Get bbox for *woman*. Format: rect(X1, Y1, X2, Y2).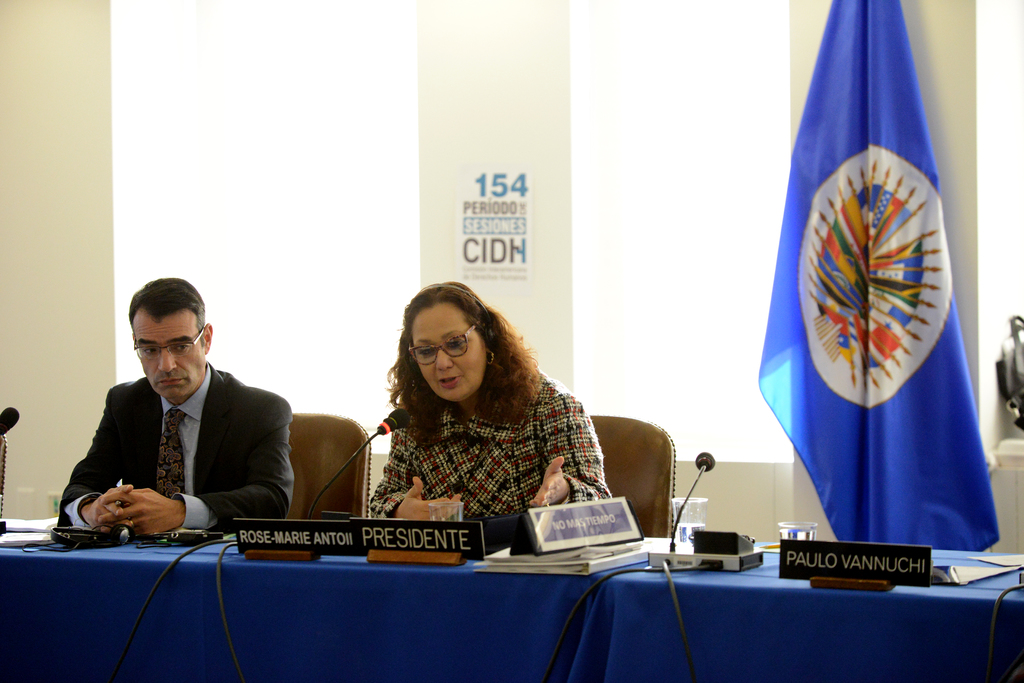
rect(344, 289, 628, 547).
